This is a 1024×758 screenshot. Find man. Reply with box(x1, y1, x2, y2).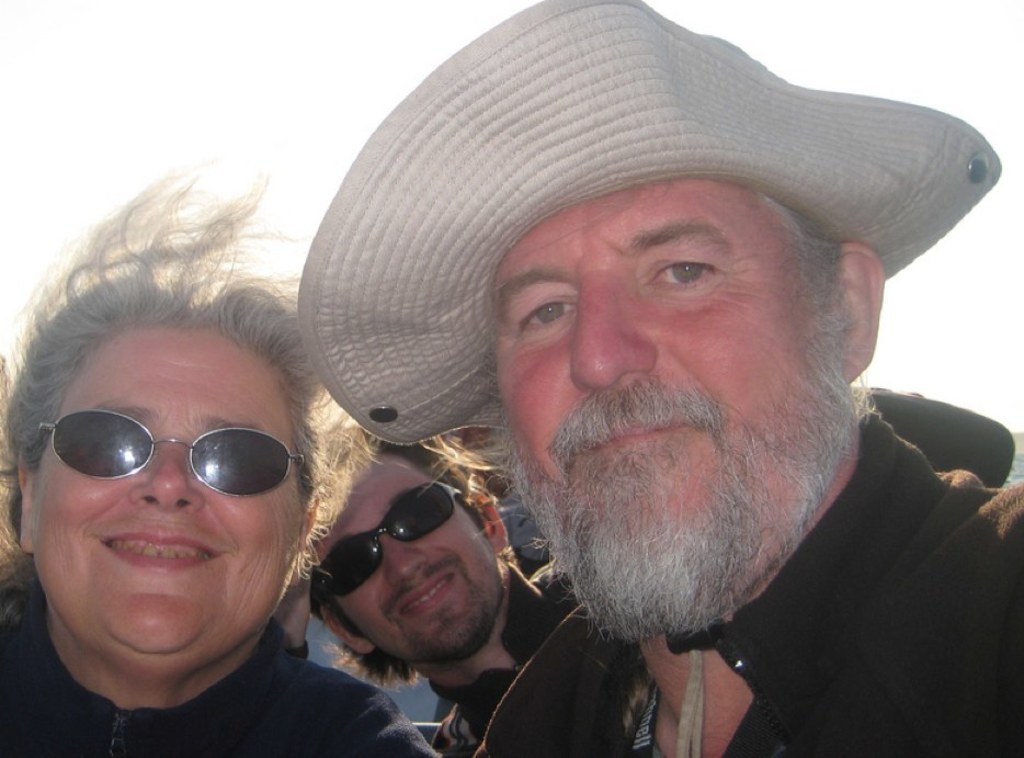
box(236, 18, 1023, 742).
